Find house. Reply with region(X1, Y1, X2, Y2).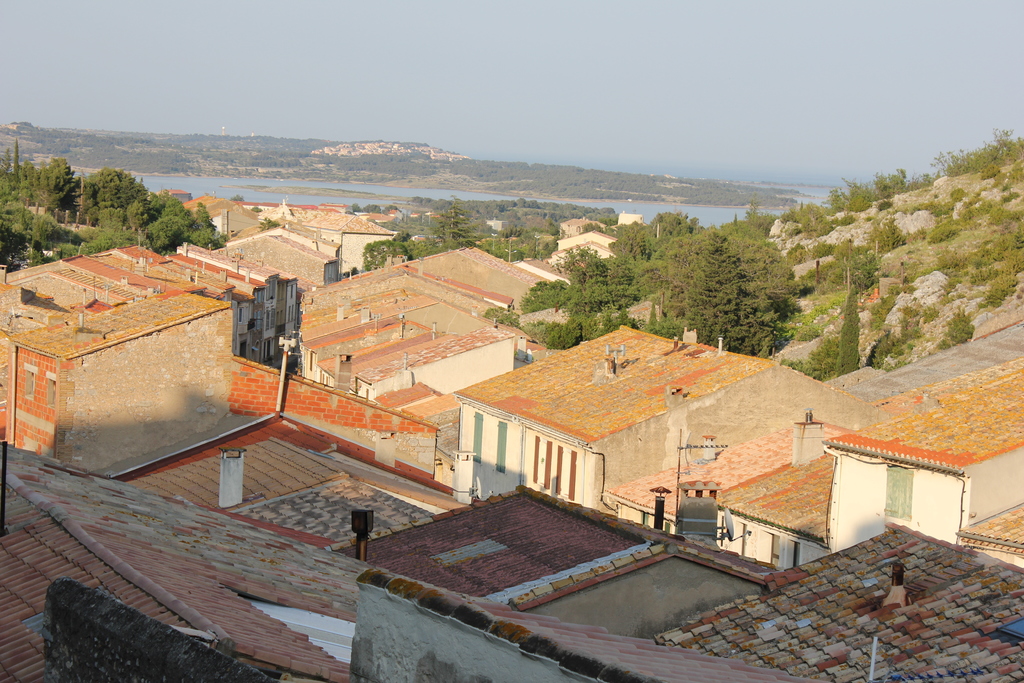
region(497, 541, 776, 632).
